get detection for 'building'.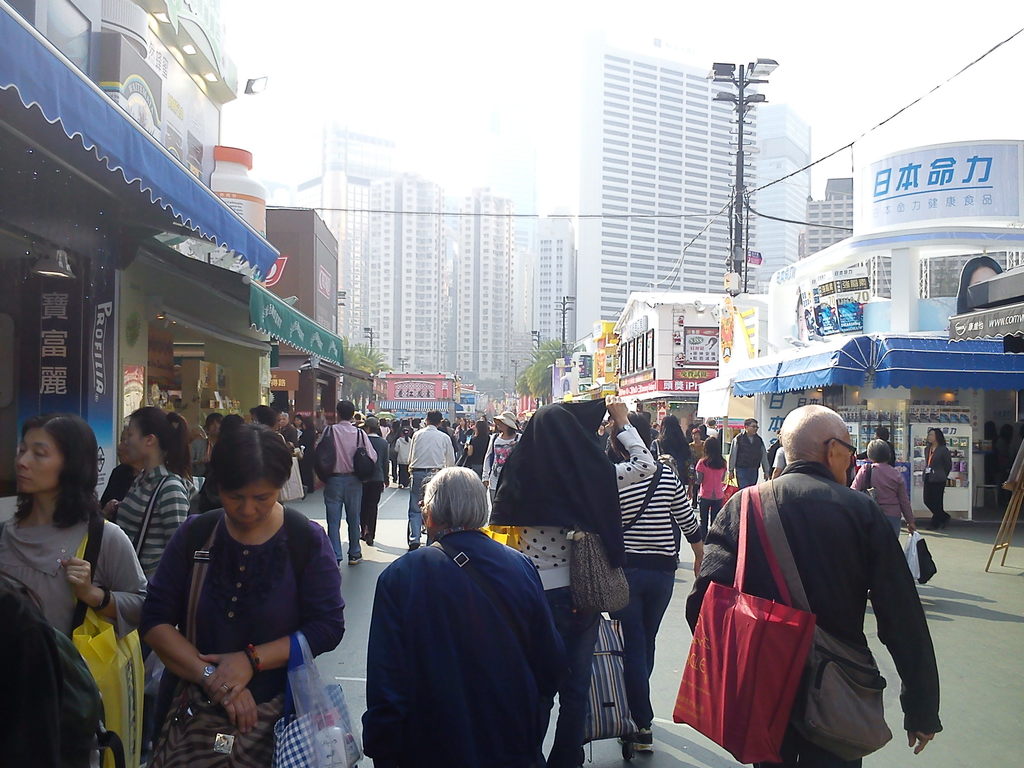
Detection: [751,104,809,291].
